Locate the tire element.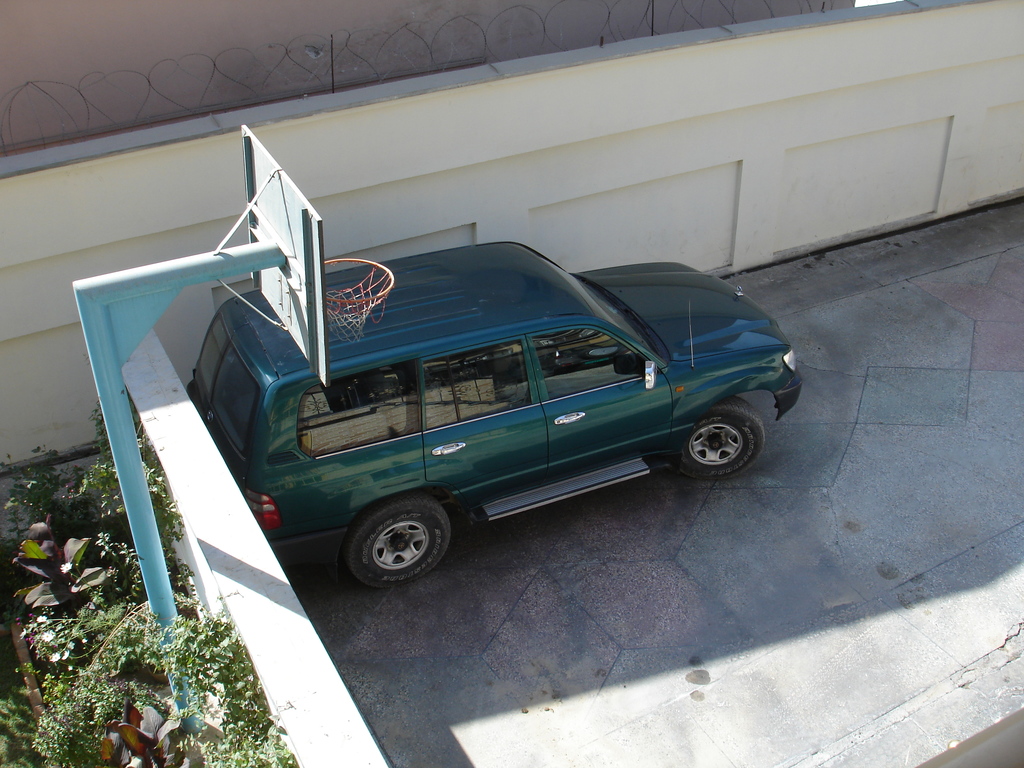
Element bbox: {"left": 680, "top": 396, "right": 764, "bottom": 479}.
